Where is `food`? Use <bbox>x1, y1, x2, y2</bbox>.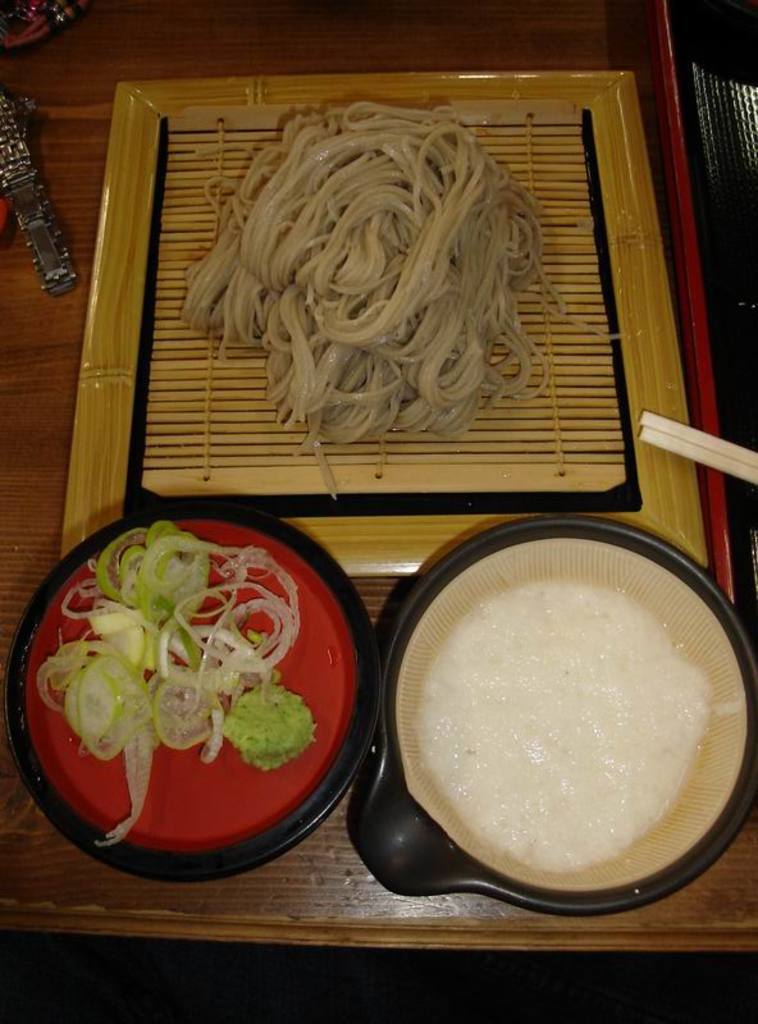
<bbox>181, 100, 620, 498</bbox>.
